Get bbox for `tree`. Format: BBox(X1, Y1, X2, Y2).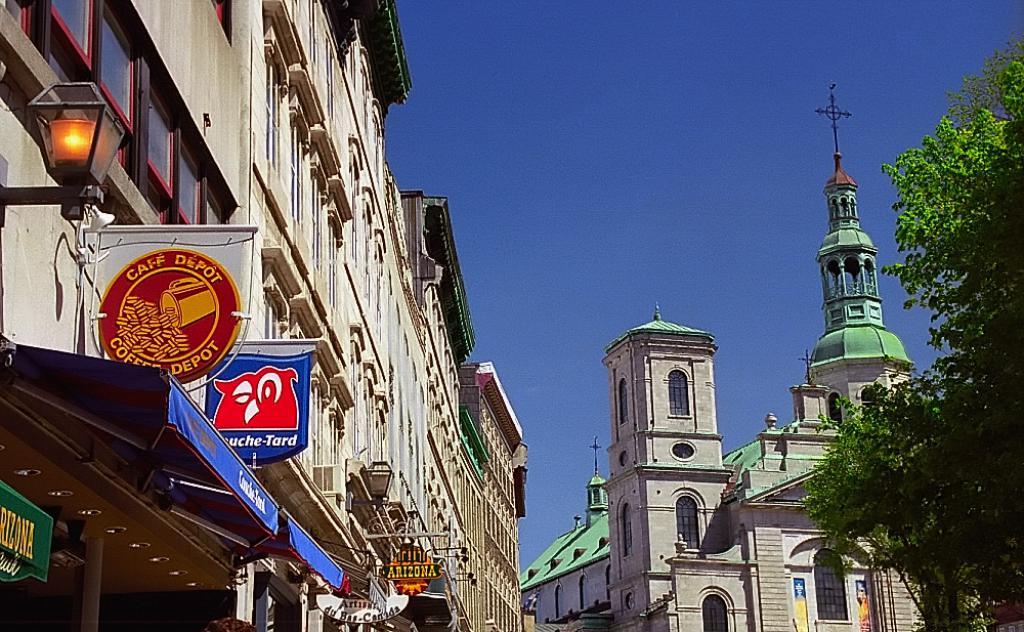
BBox(797, 386, 979, 631).
